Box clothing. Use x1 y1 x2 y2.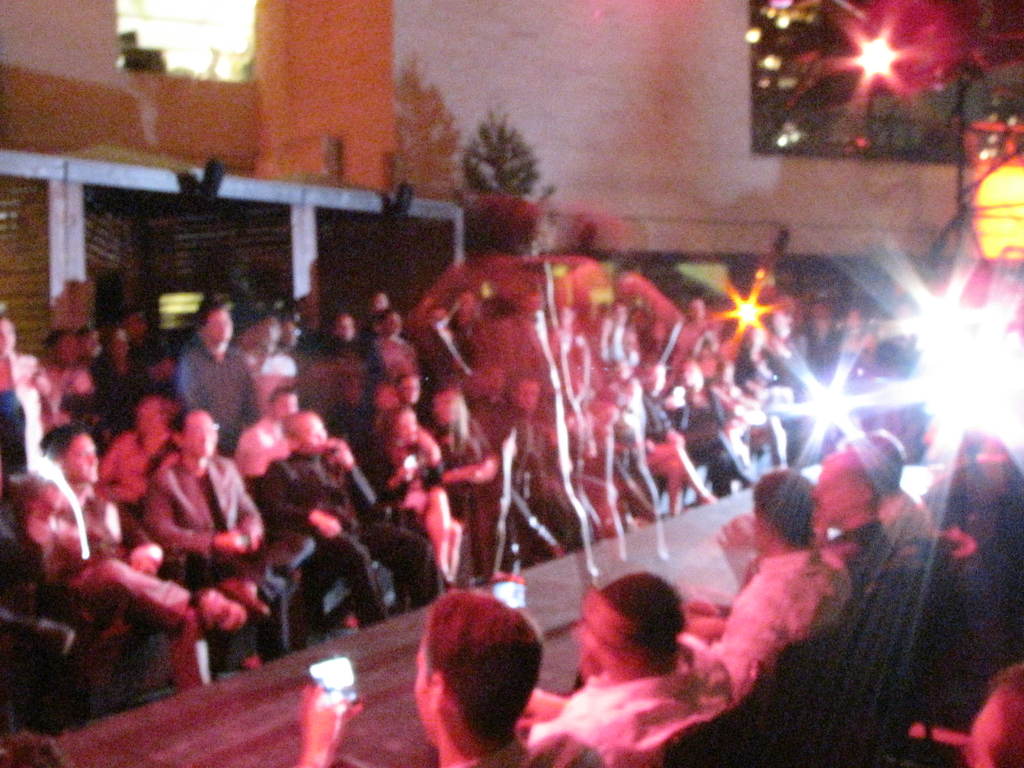
182 342 269 479.
